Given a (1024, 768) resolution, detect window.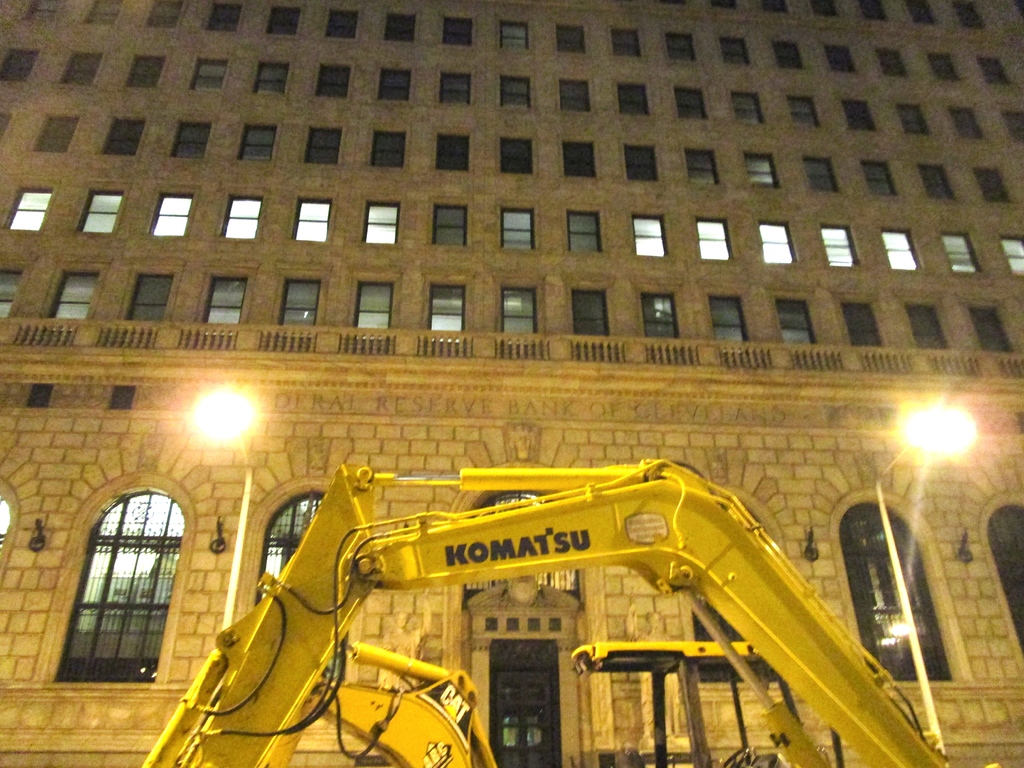
776, 300, 814, 344.
